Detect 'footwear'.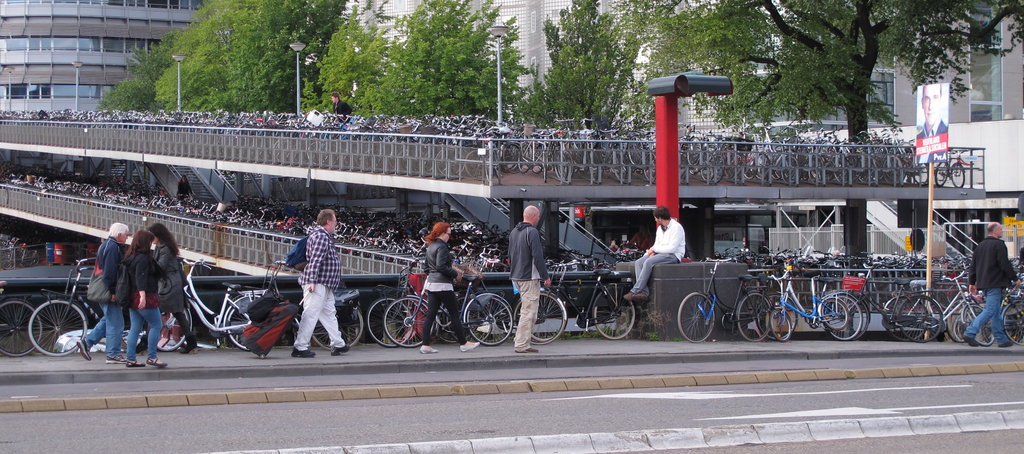
Detected at select_region(108, 361, 120, 362).
